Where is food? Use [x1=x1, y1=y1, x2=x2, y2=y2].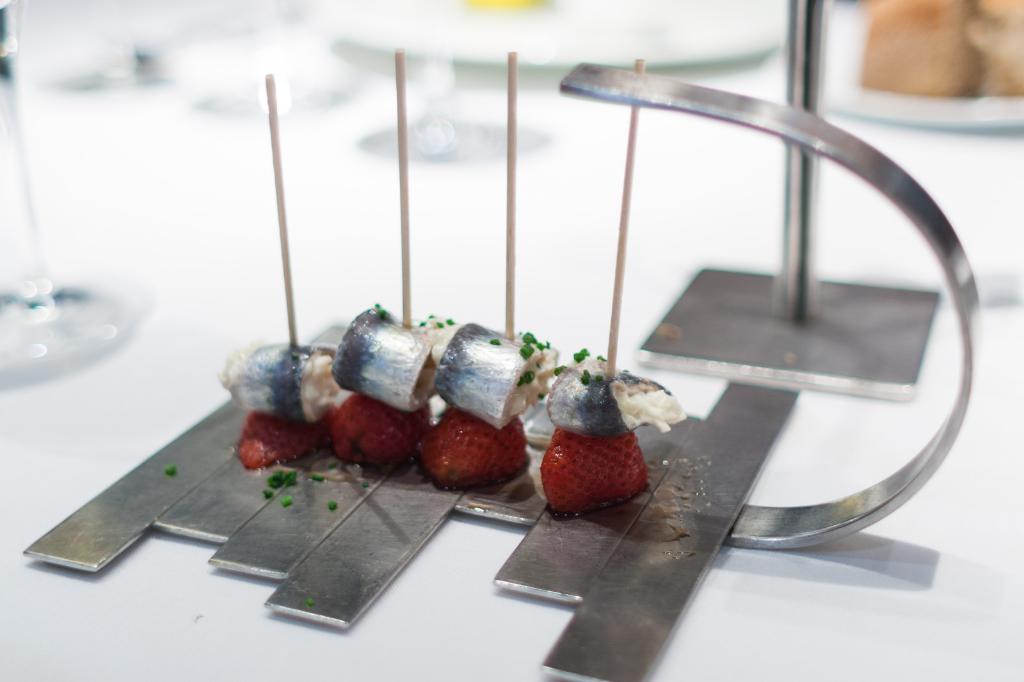
[x1=166, y1=464, x2=175, y2=475].
